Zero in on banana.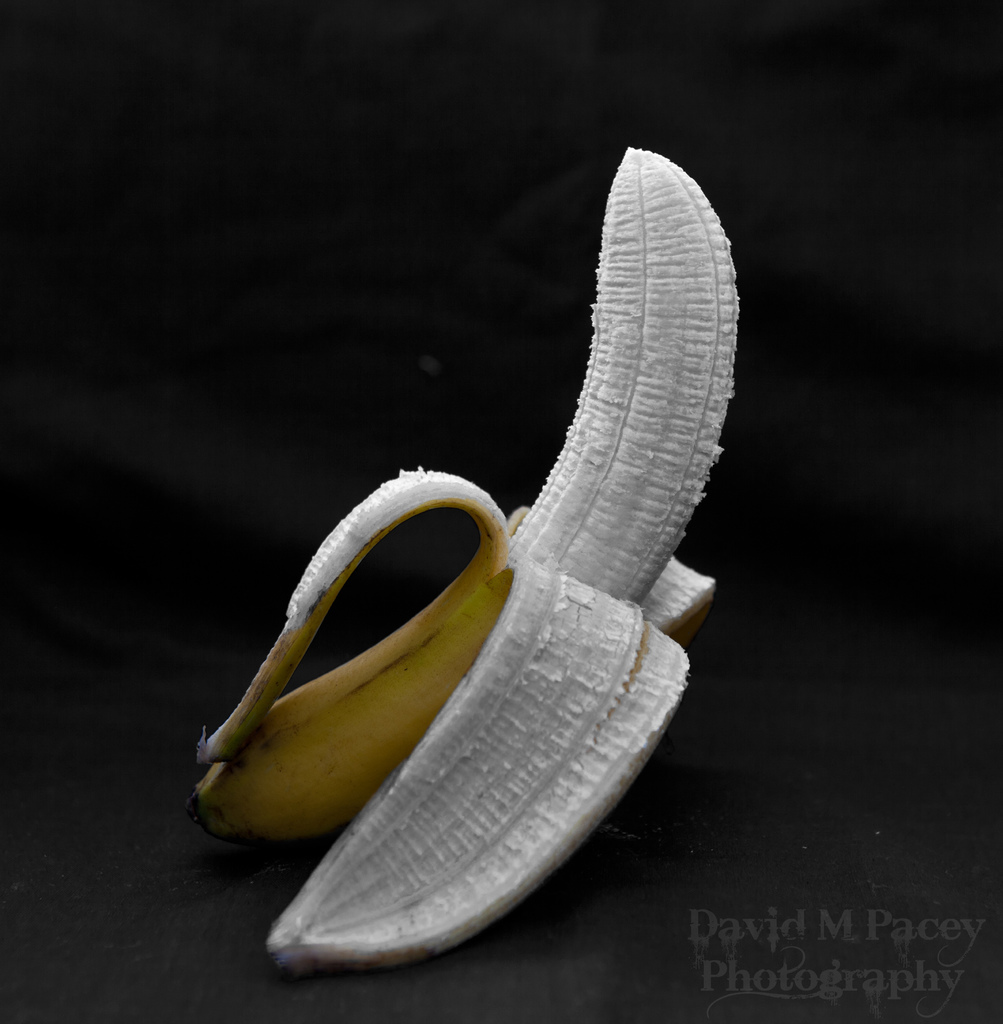
Zeroed in: select_region(191, 140, 730, 970).
